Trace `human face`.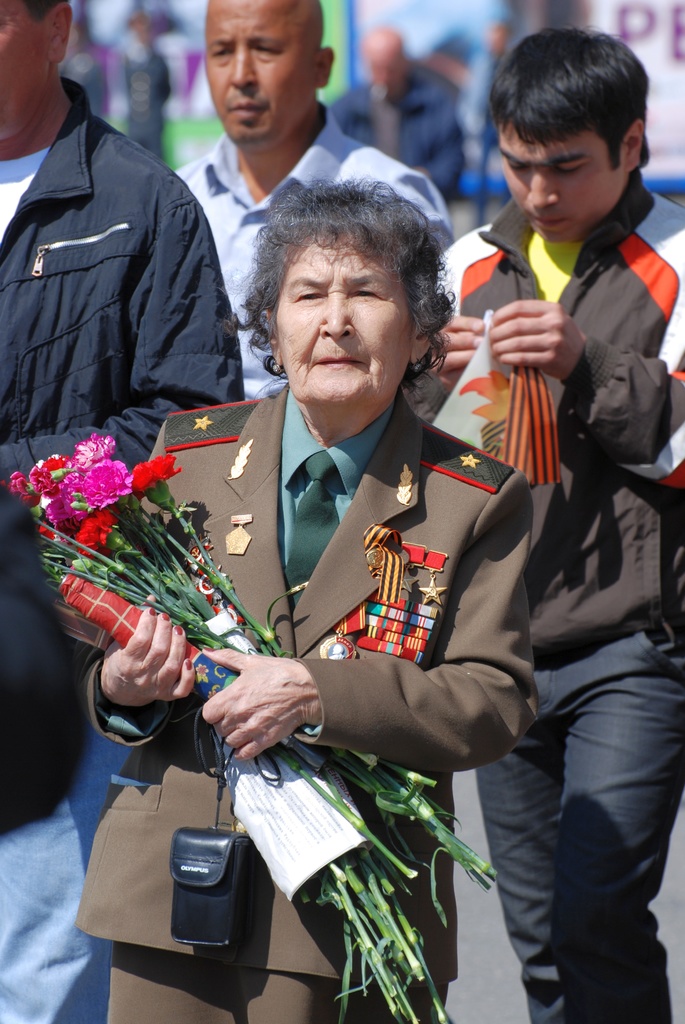
Traced to l=265, t=239, r=422, b=413.
